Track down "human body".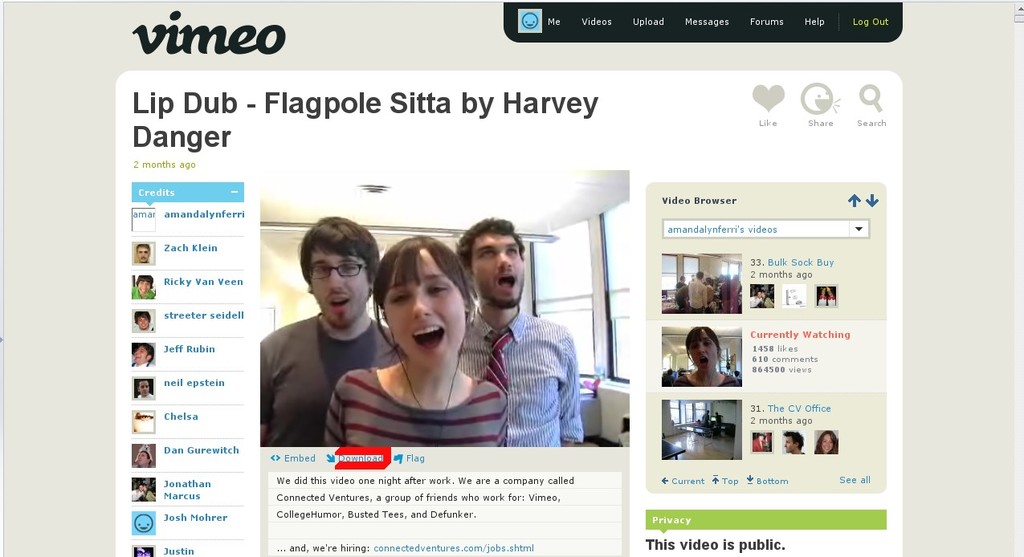
Tracked to (x1=752, y1=437, x2=768, y2=452).
